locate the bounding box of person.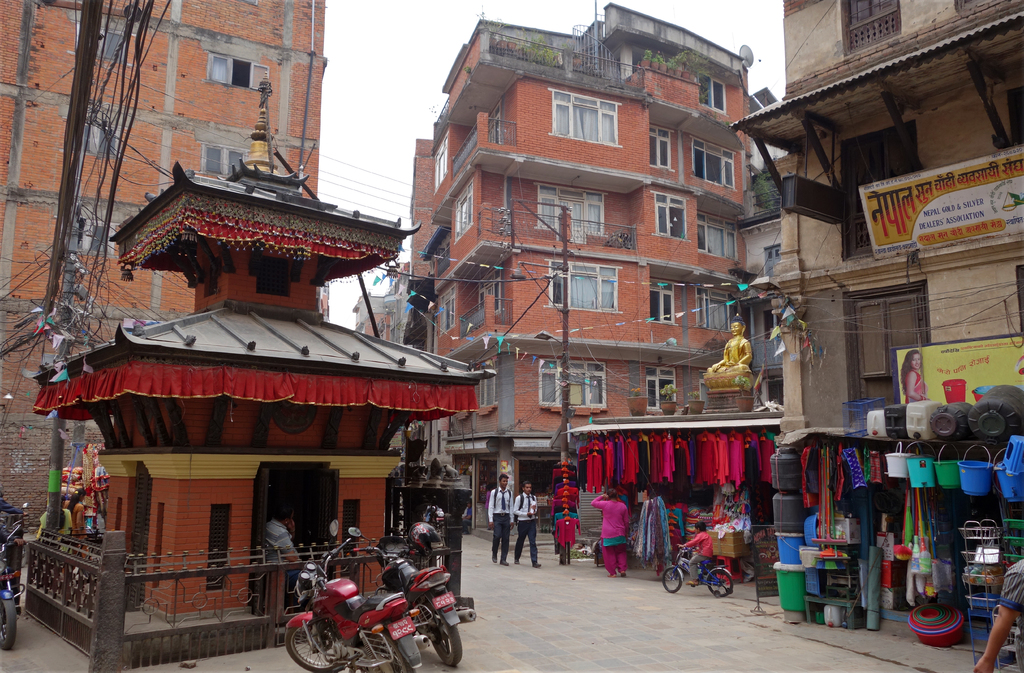
Bounding box: locate(512, 486, 542, 578).
